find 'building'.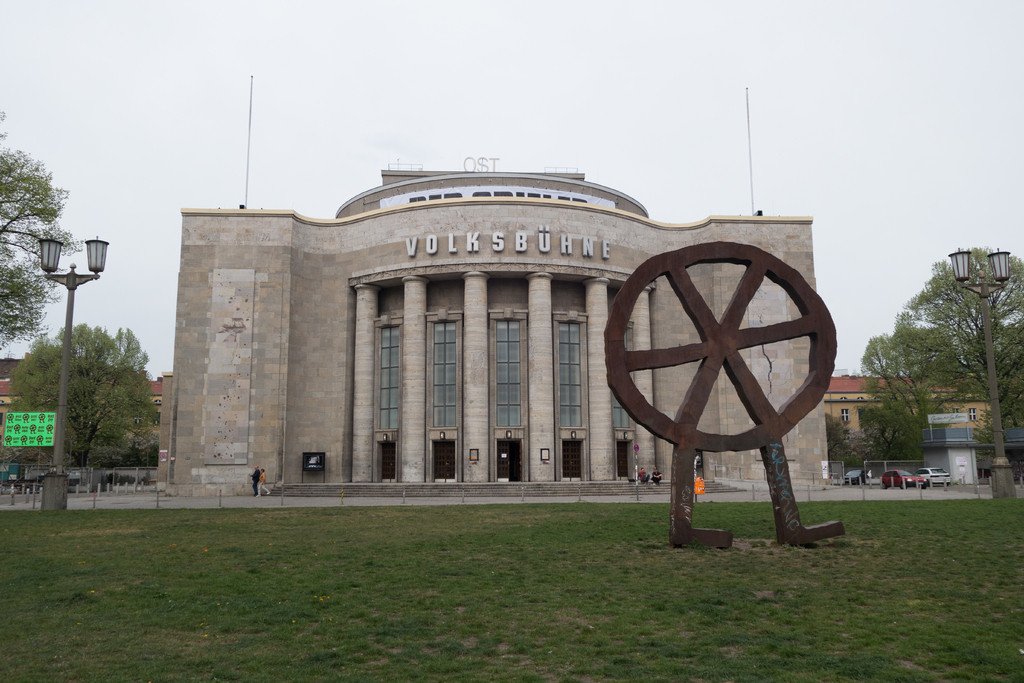
<bbox>152, 171, 836, 488</bbox>.
